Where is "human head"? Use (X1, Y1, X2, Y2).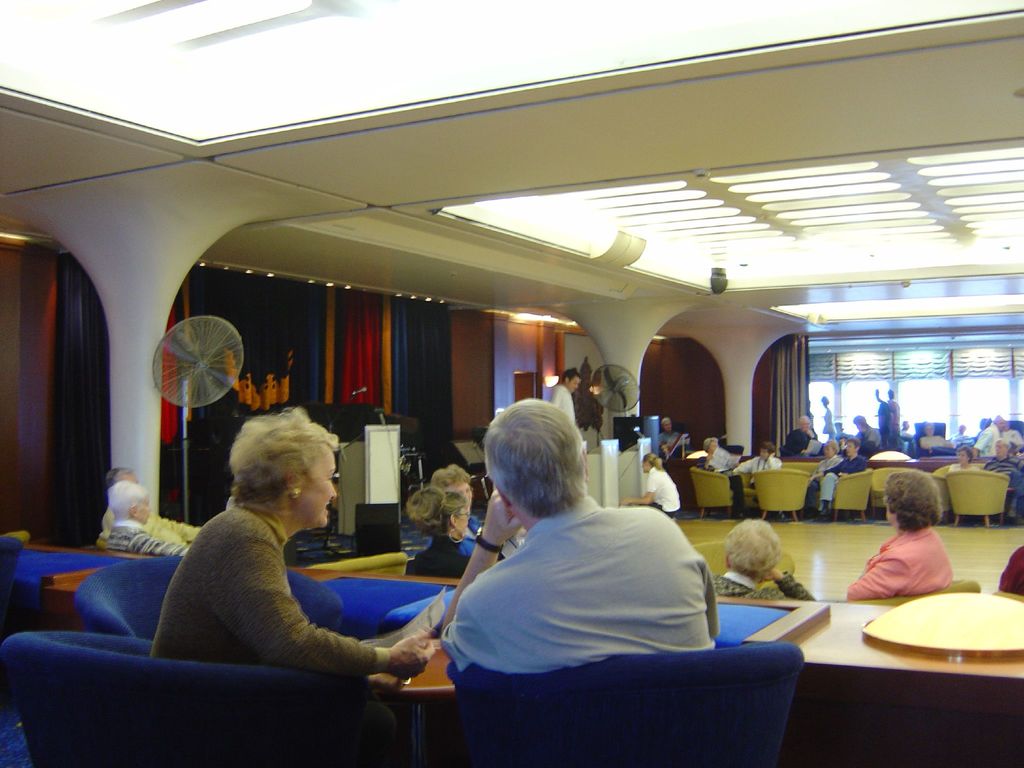
(470, 409, 602, 540).
